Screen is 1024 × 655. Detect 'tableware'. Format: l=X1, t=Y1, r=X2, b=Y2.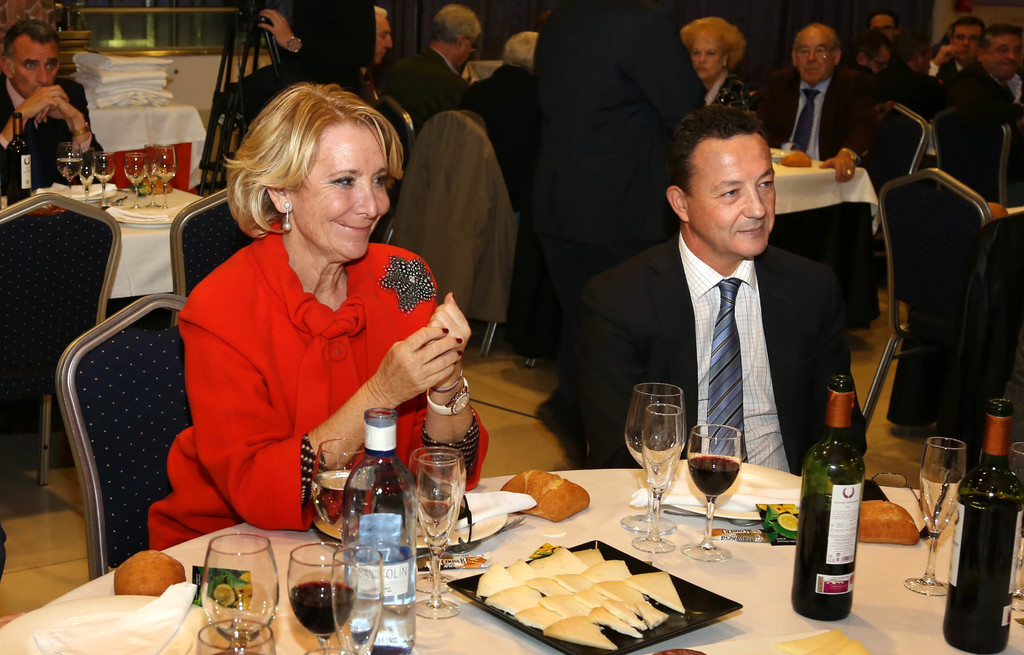
l=944, t=399, r=1023, b=654.
